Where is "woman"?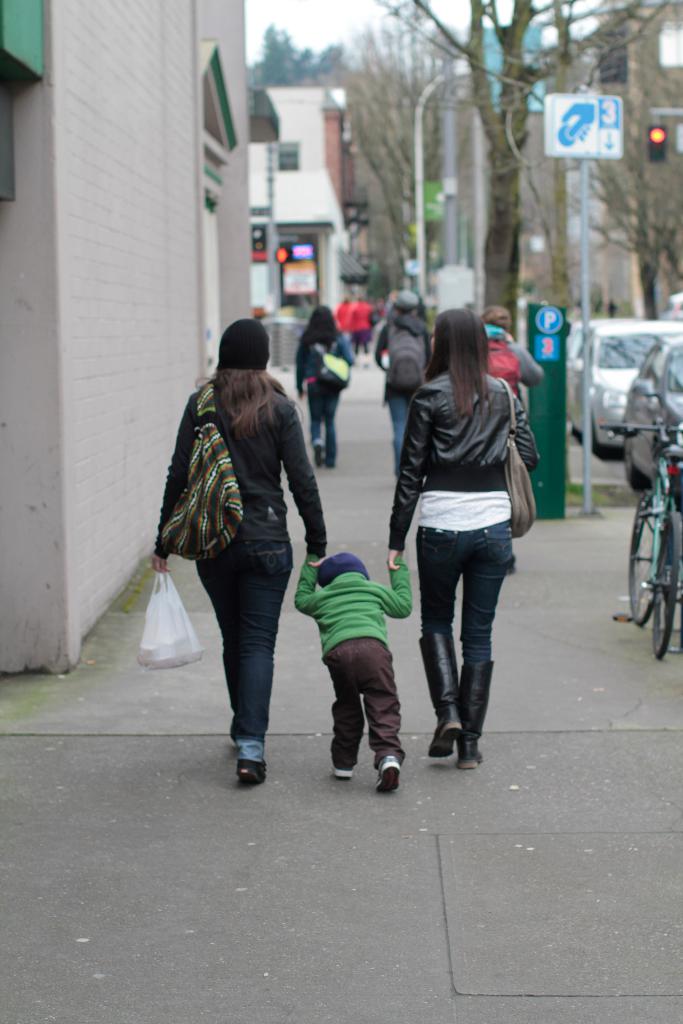
(386,305,546,776).
